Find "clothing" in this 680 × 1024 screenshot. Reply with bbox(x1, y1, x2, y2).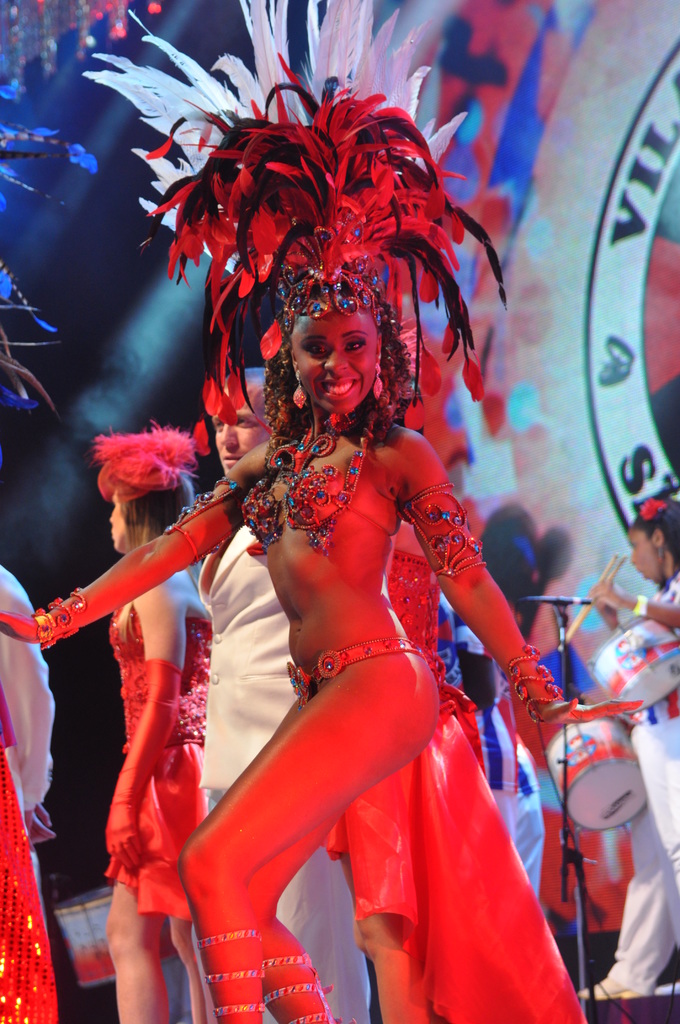
bbox(600, 569, 679, 991).
